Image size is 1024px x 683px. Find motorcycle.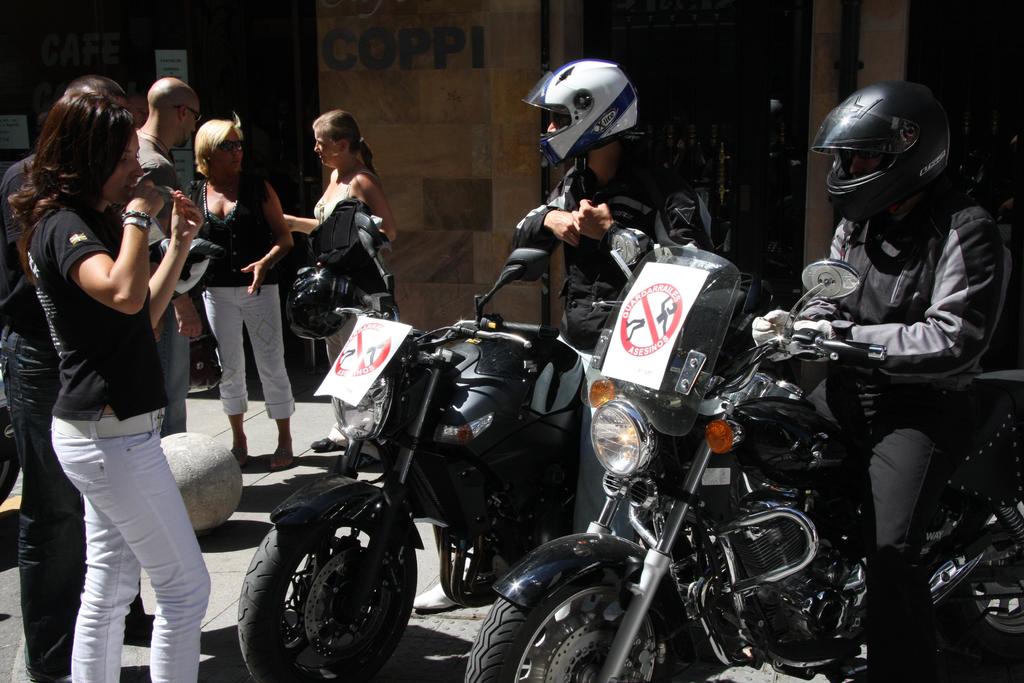
[left=231, top=252, right=634, bottom=679].
